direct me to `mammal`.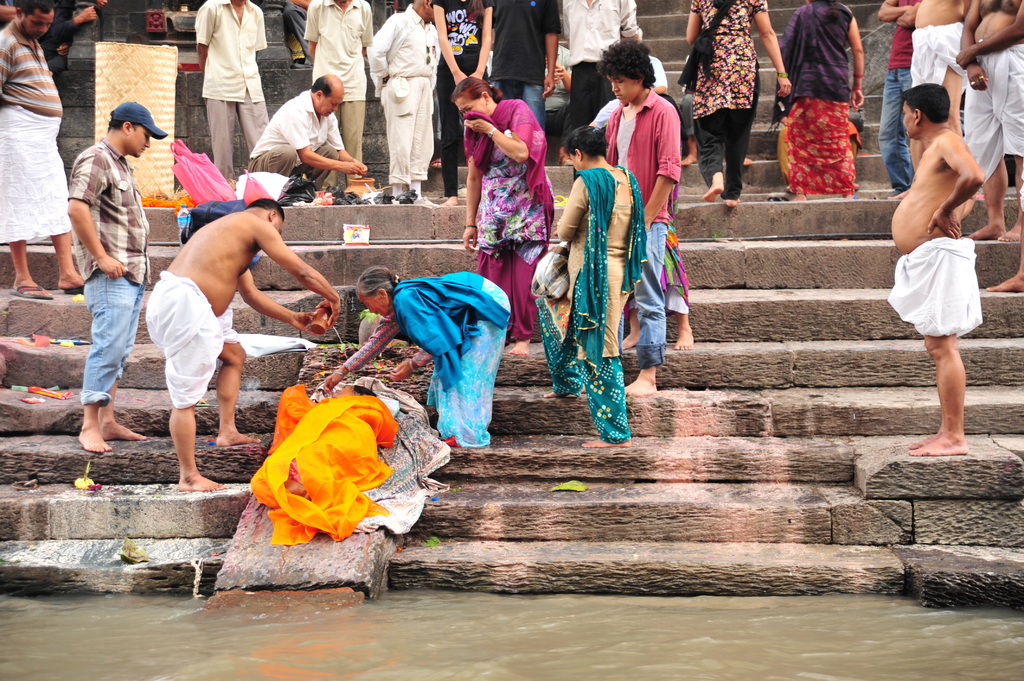
Direction: 884 83 982 456.
